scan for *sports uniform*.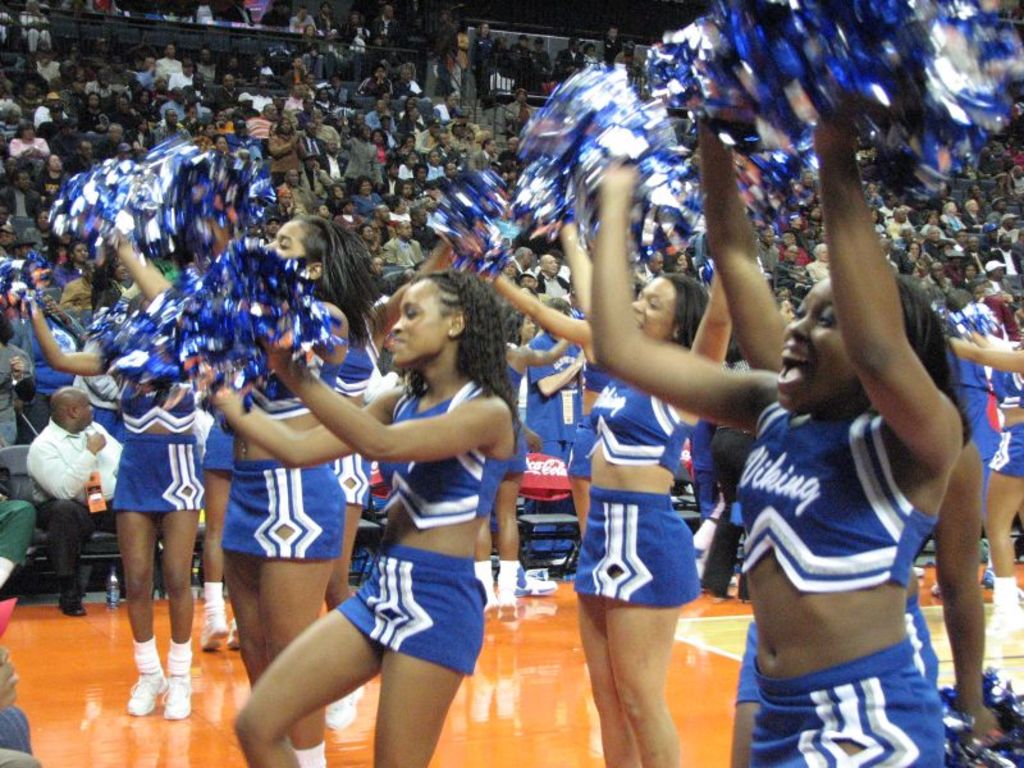
Scan result: {"x1": 735, "y1": 410, "x2": 943, "y2": 767}.
